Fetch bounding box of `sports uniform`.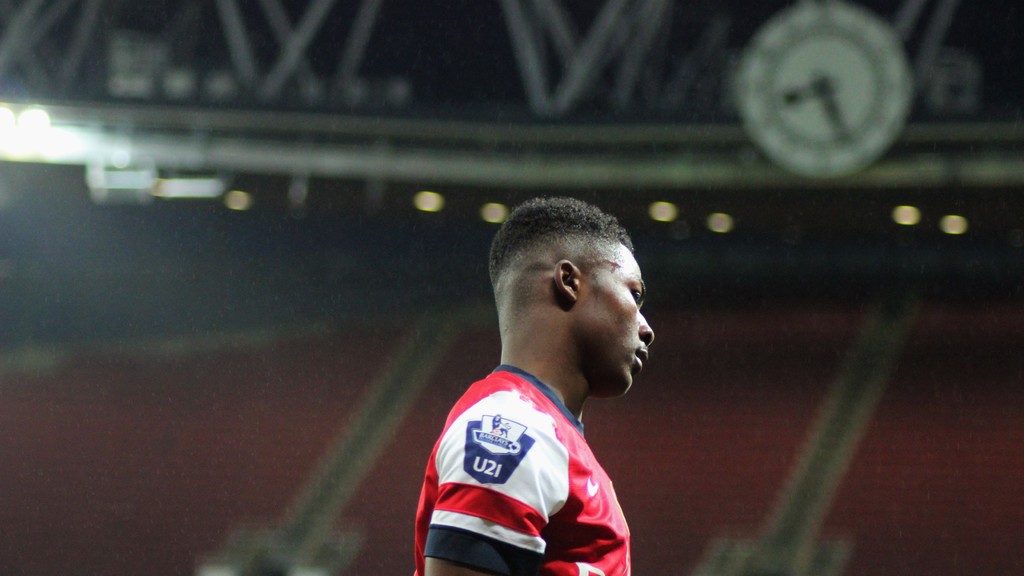
Bbox: [399, 206, 685, 566].
